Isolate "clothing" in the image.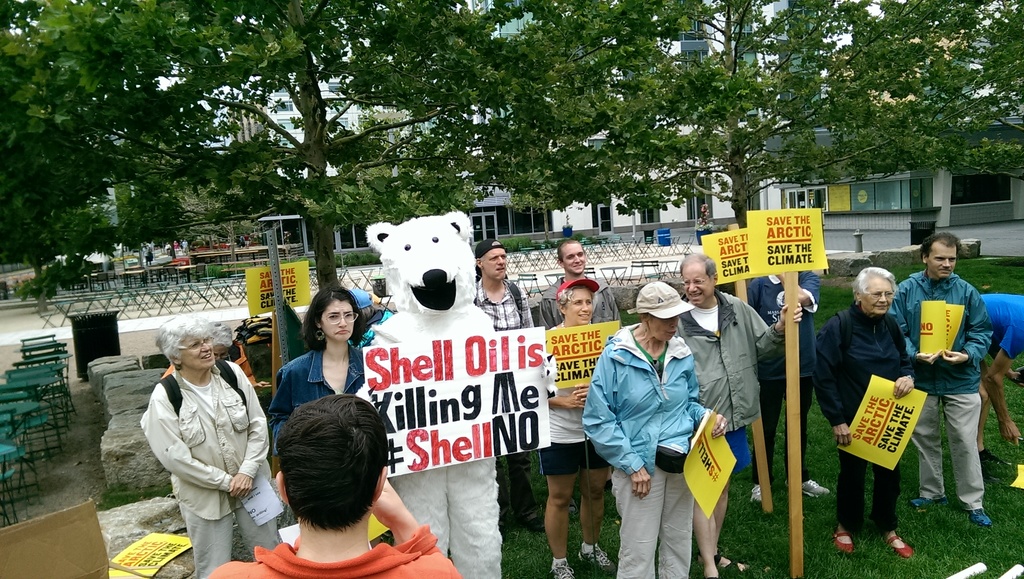
Isolated region: crop(535, 275, 624, 475).
